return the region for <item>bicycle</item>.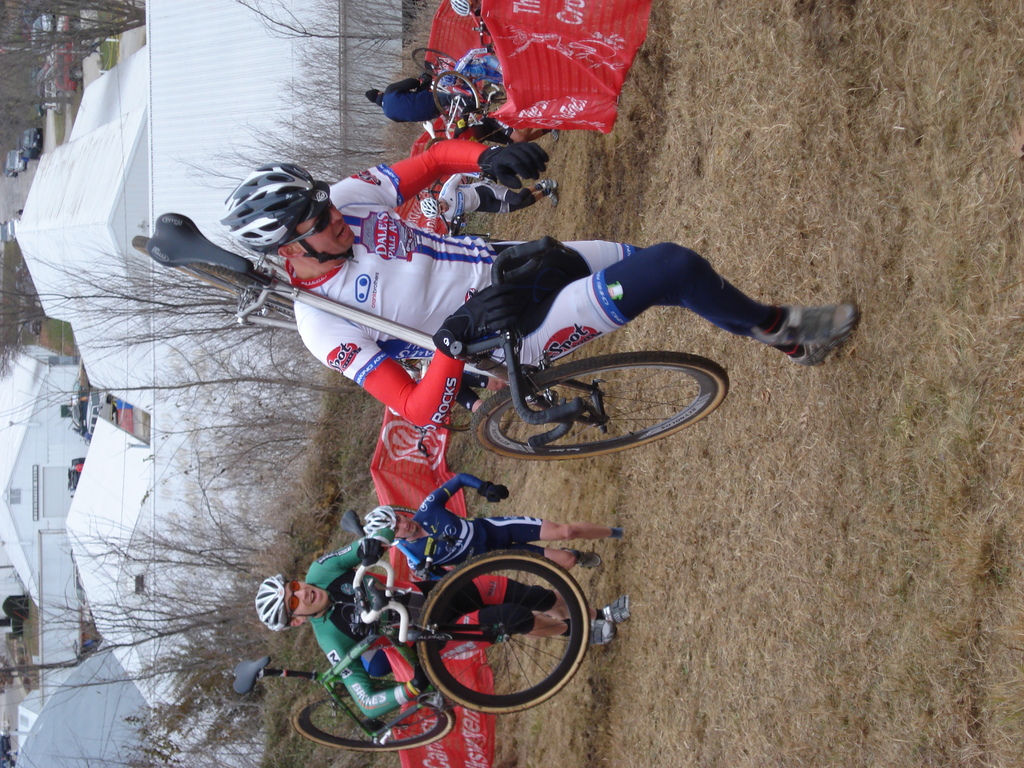
region(468, 250, 732, 453).
